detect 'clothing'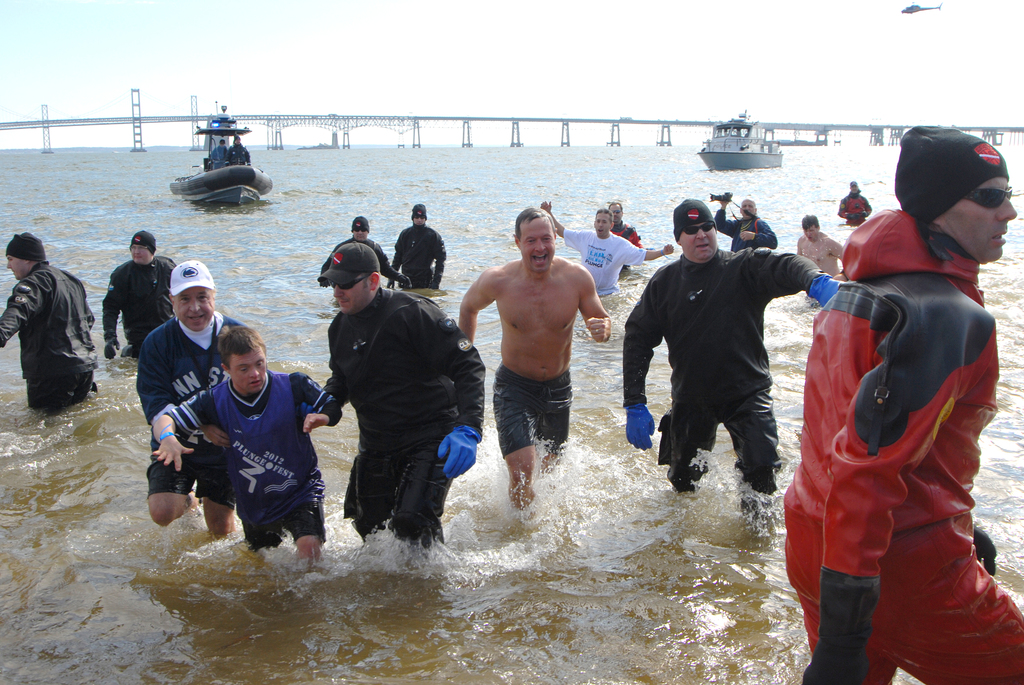
(162, 361, 336, 542)
